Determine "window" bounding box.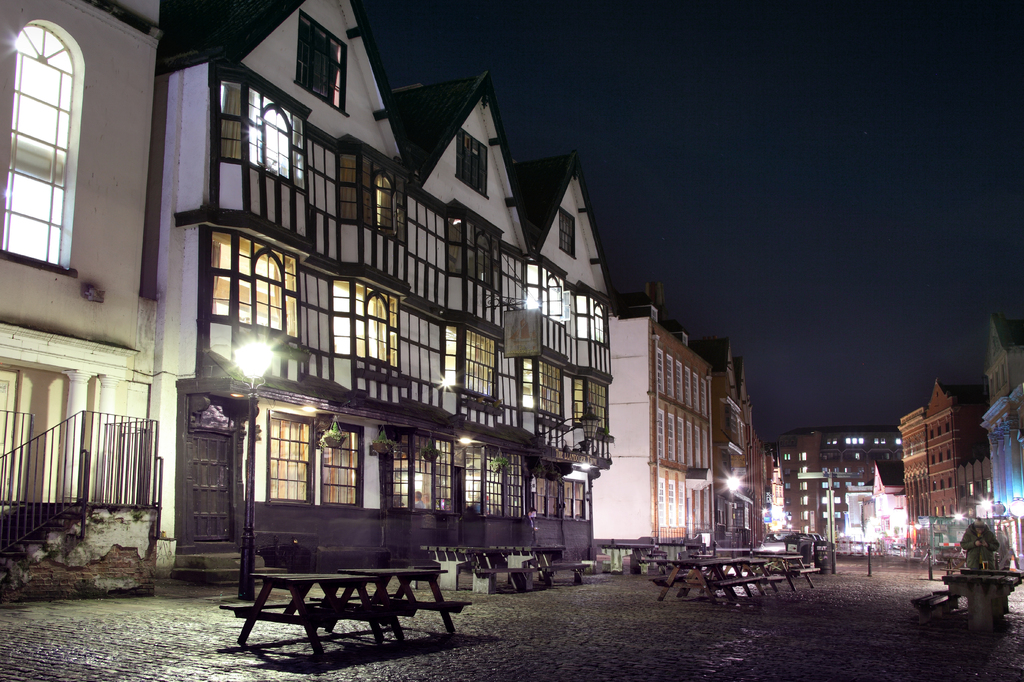
Determined: detection(820, 496, 827, 505).
